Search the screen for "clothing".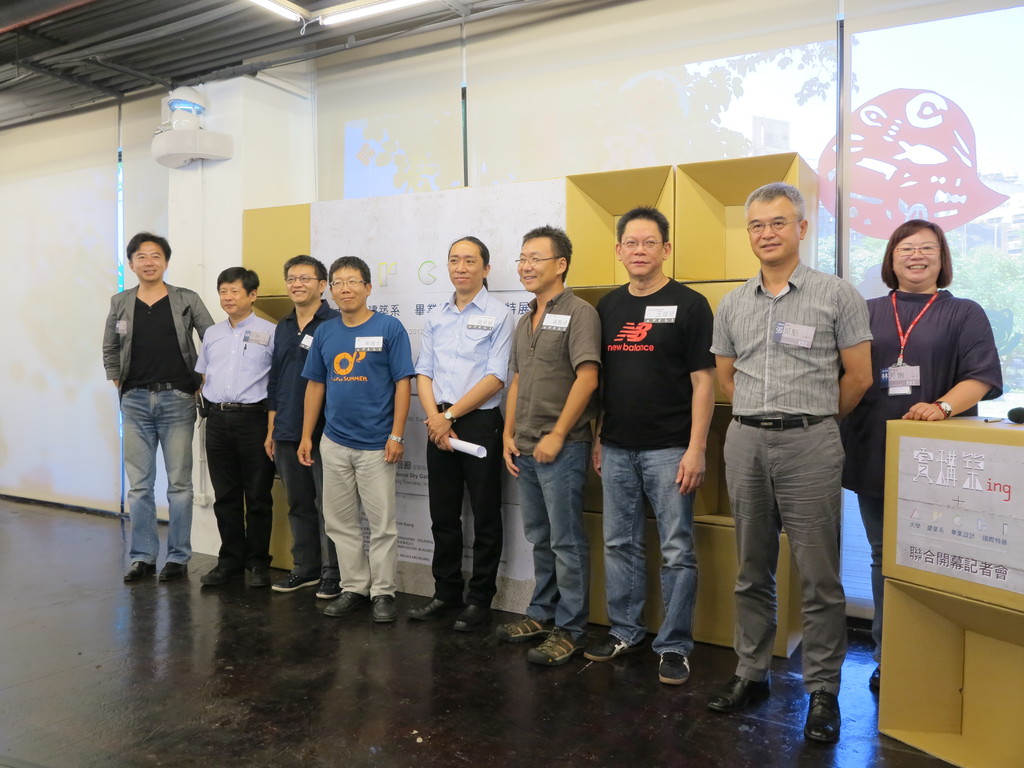
Found at {"x1": 593, "y1": 275, "x2": 721, "y2": 657}.
